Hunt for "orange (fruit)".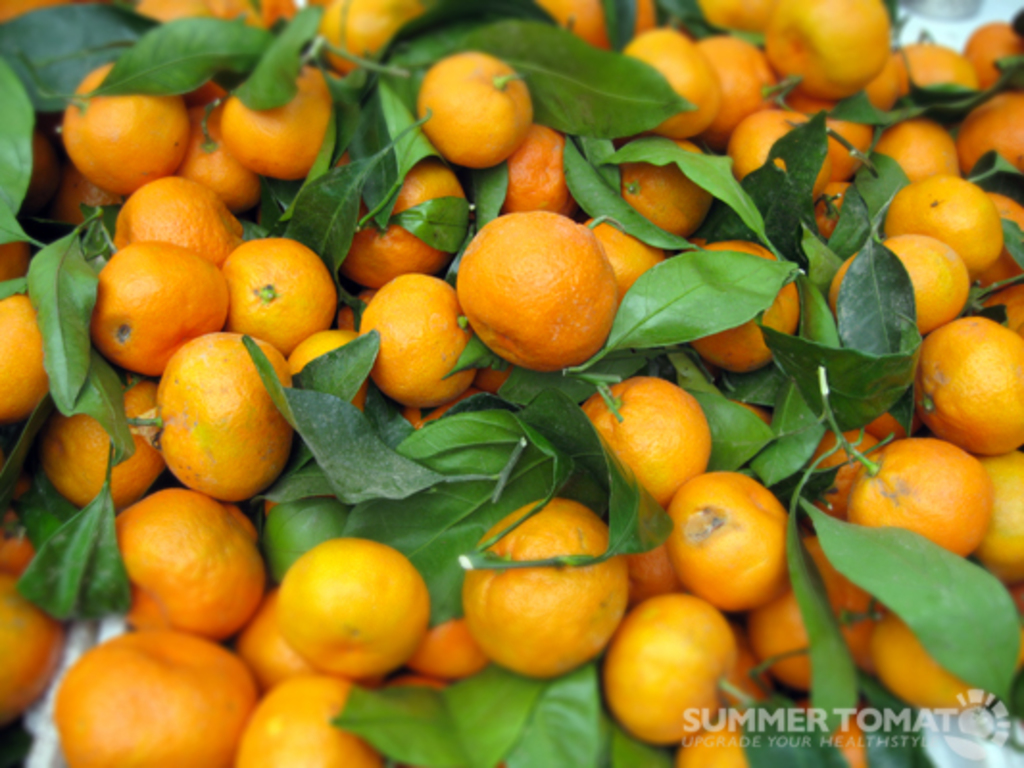
Hunted down at x1=448 y1=209 x2=634 y2=369.
